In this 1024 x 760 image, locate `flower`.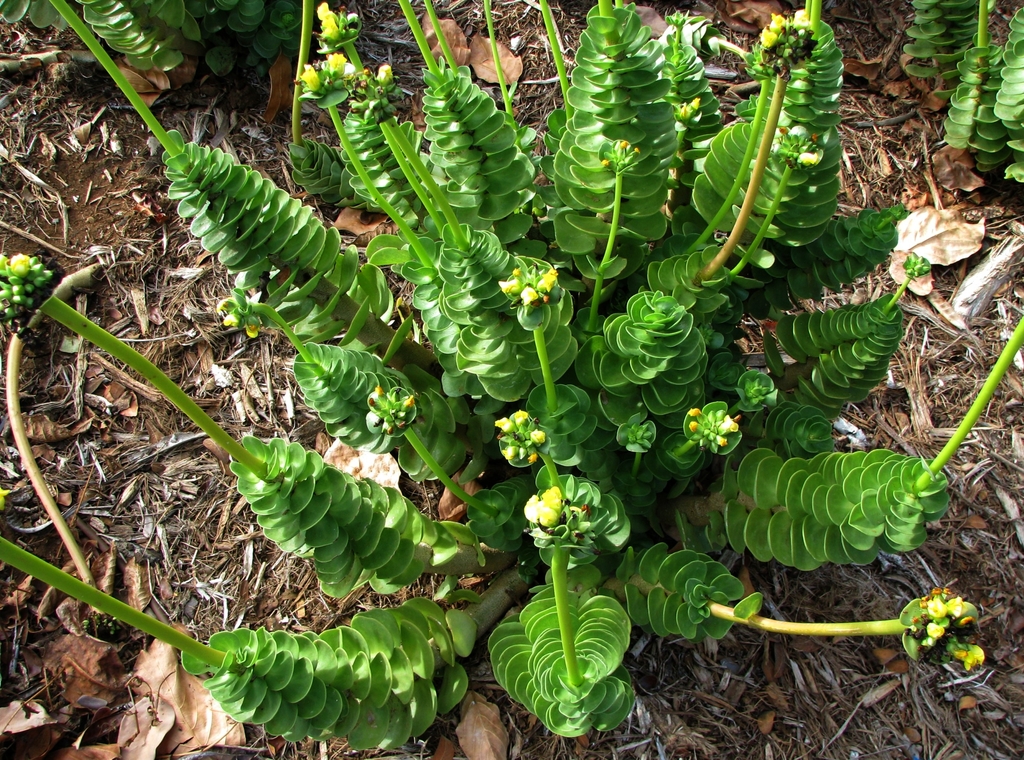
Bounding box: (721,412,740,432).
